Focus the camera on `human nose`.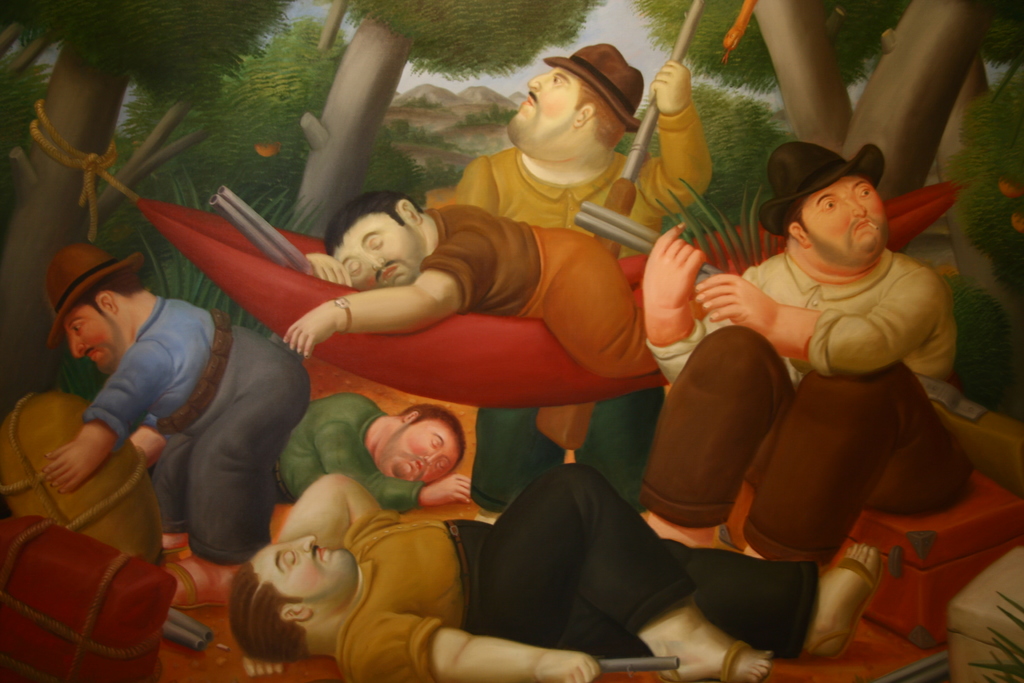
Focus region: x1=364 y1=251 x2=383 y2=273.
